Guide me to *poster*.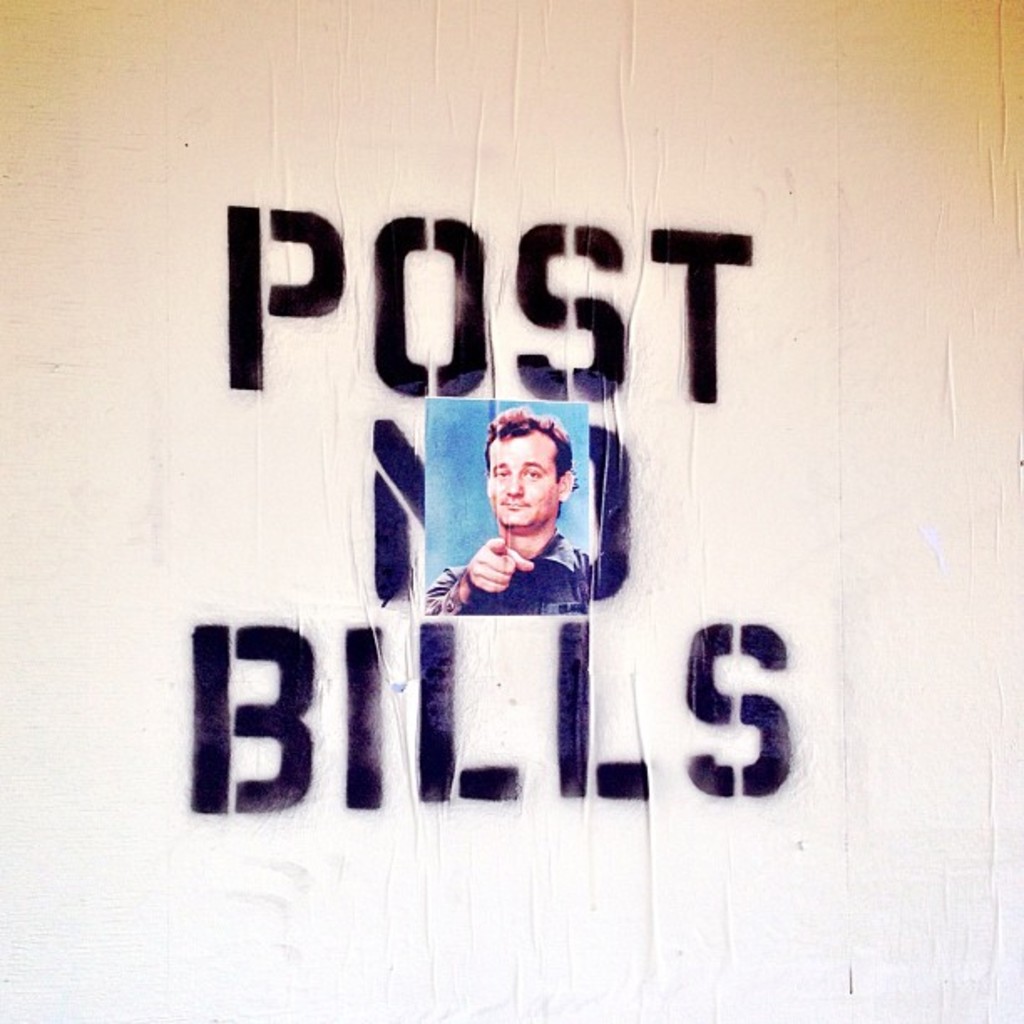
Guidance: <bbox>0, 0, 1022, 1022</bbox>.
